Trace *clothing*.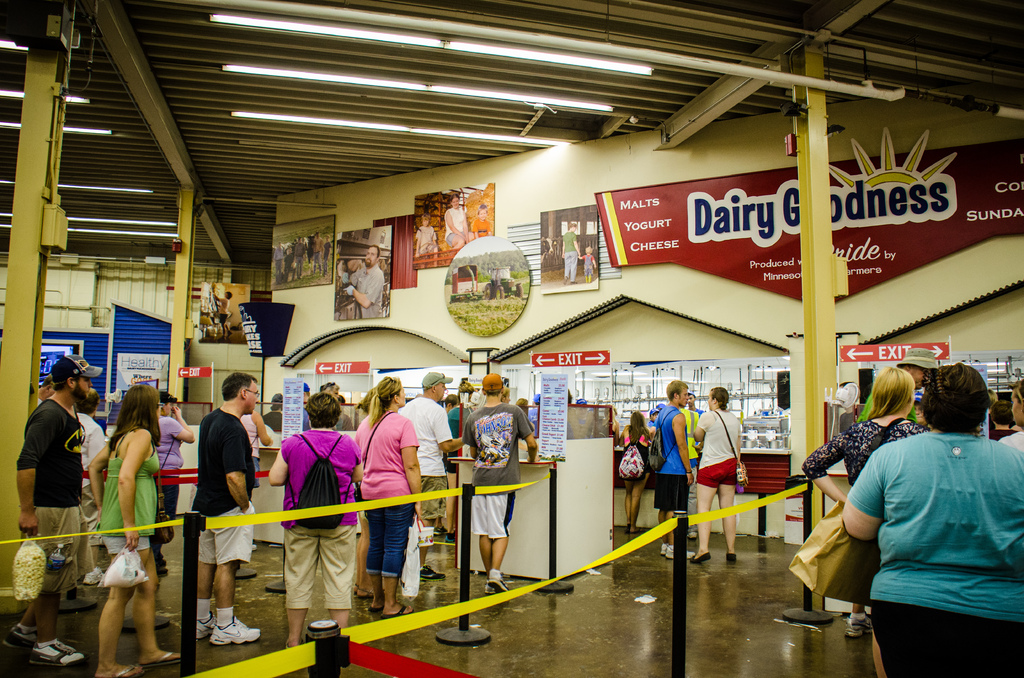
Traced to locate(86, 426, 163, 558).
